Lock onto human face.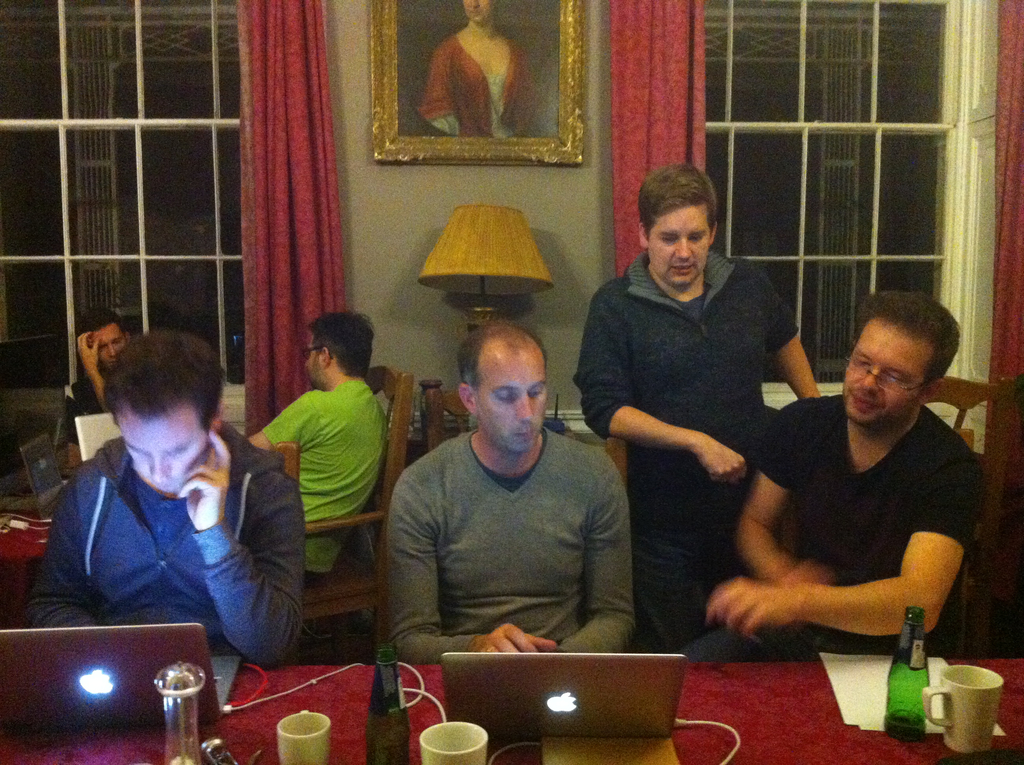
Locked: locate(463, 0, 495, 22).
